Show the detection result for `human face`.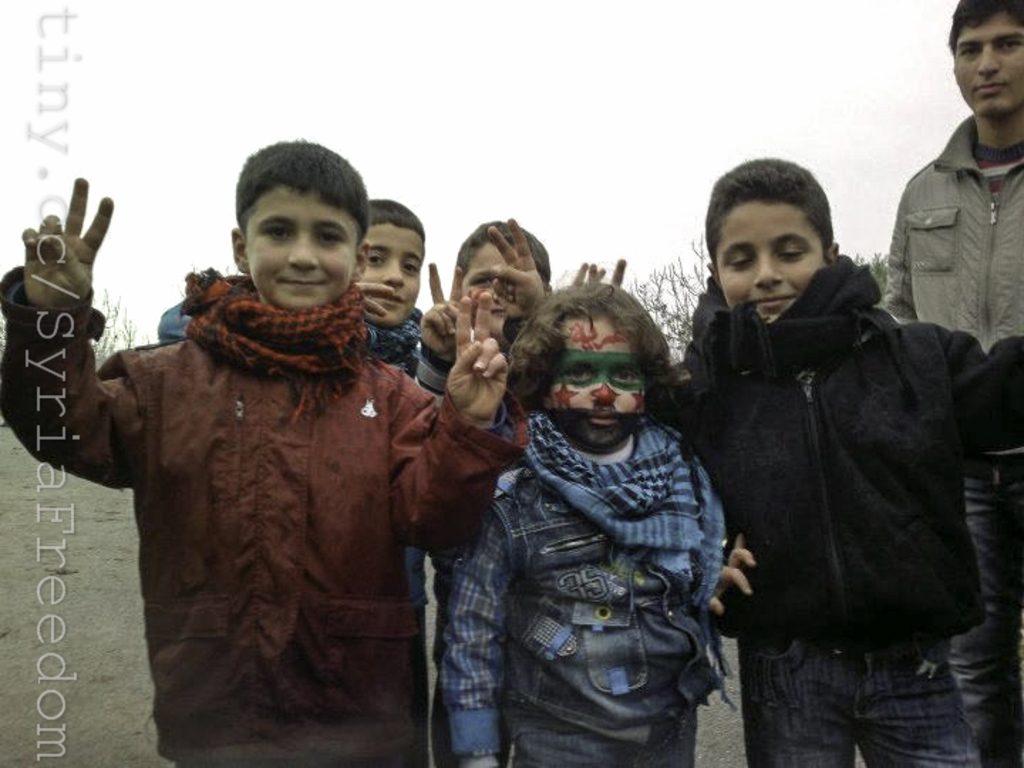
354/222/428/331.
